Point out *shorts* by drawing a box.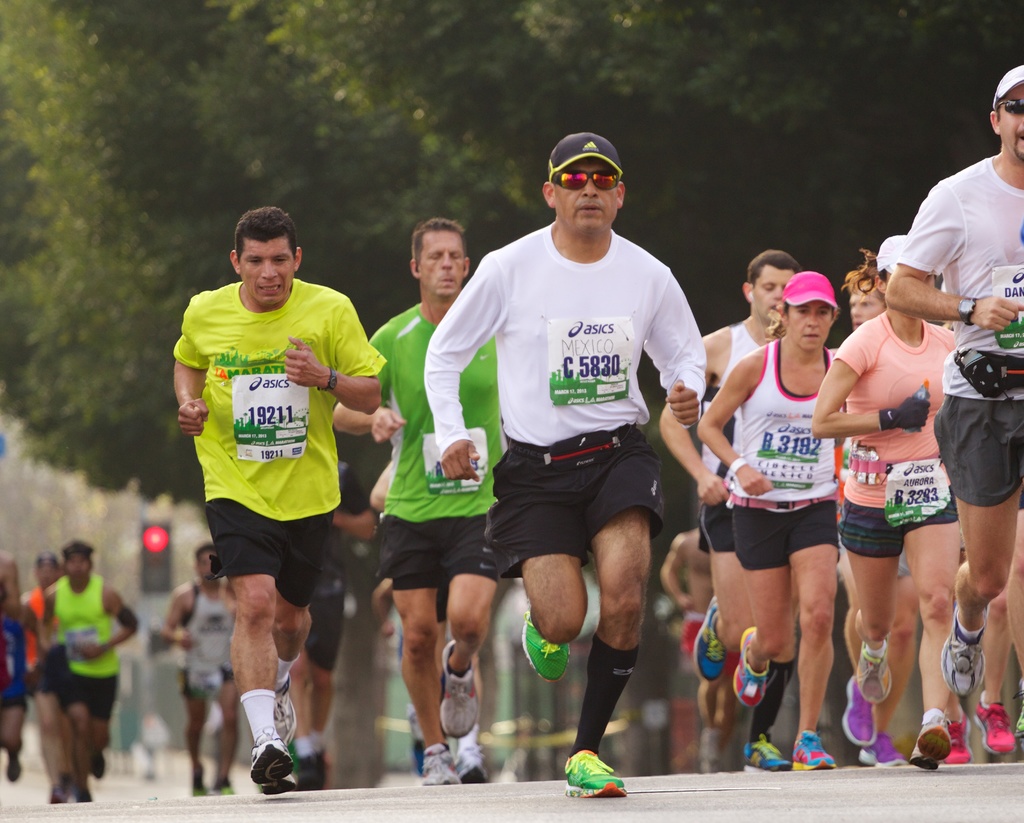
(835, 496, 950, 557).
